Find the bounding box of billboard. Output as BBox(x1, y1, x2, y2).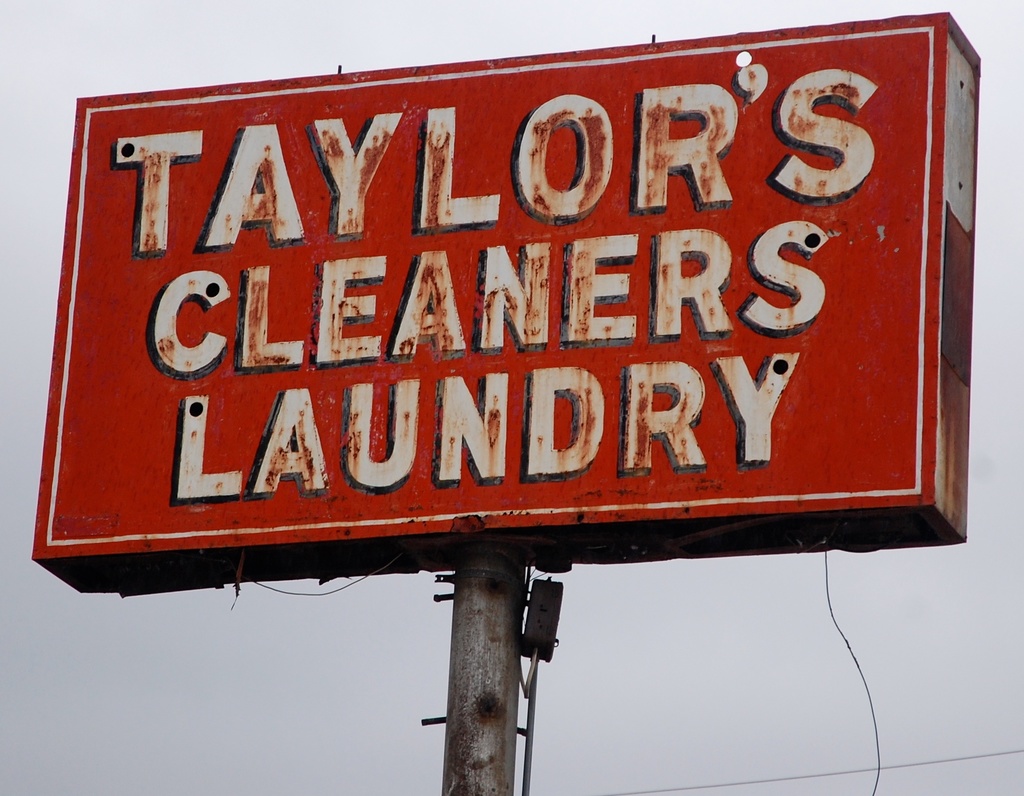
BBox(56, 26, 964, 620).
